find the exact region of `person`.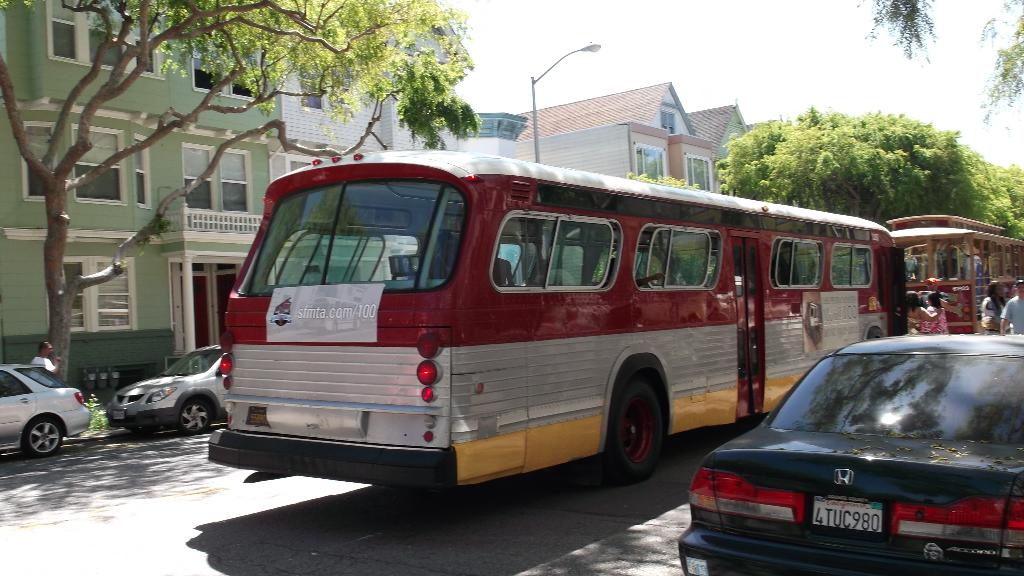
Exact region: crop(31, 338, 61, 380).
